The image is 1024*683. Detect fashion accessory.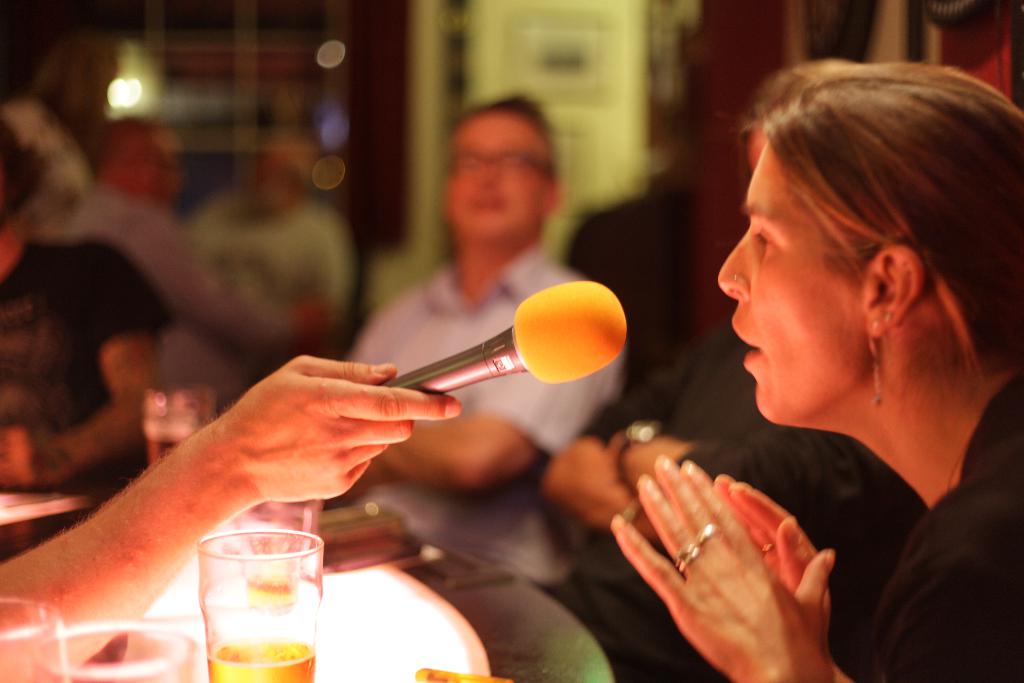
Detection: {"x1": 867, "y1": 329, "x2": 885, "y2": 409}.
